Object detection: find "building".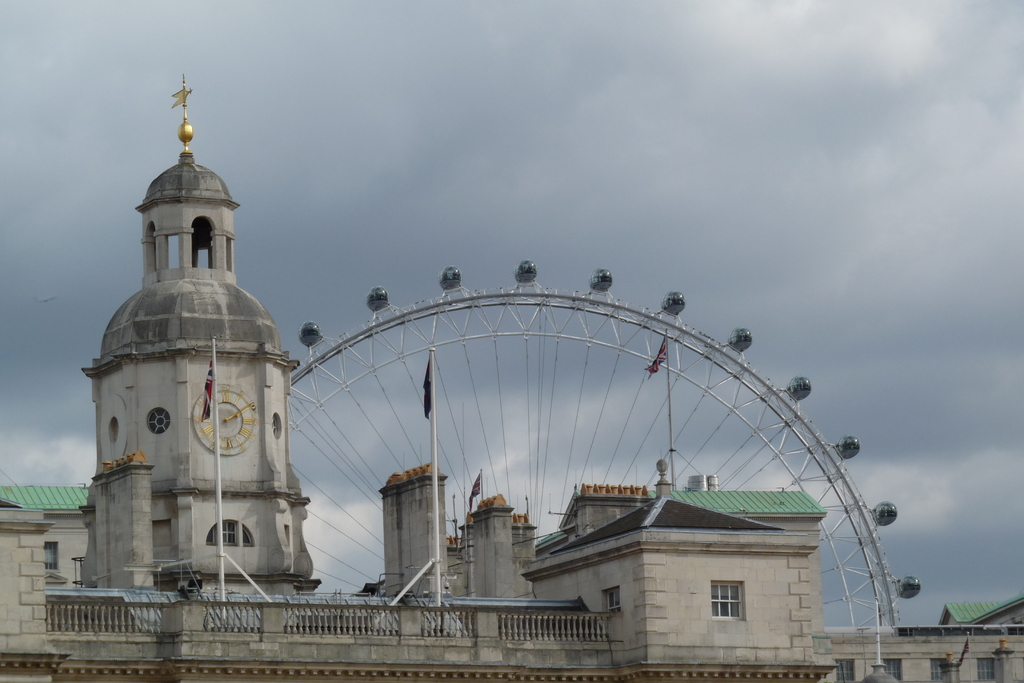
left=0, top=79, right=828, bottom=682.
